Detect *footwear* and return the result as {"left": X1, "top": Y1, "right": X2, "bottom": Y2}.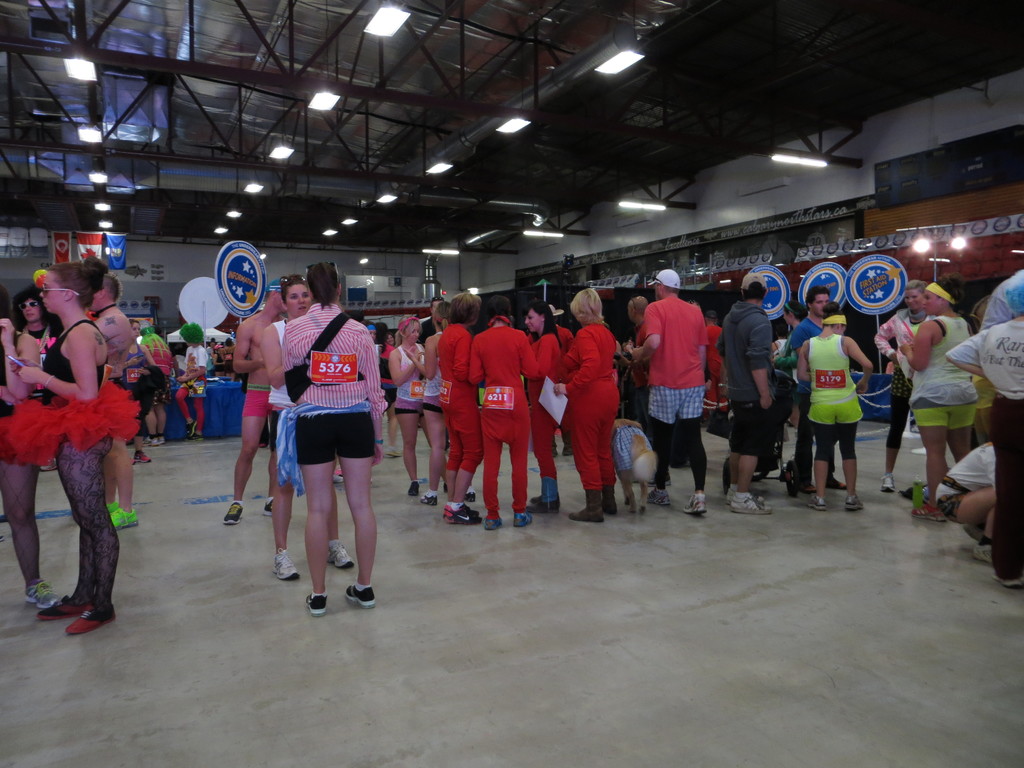
{"left": 407, "top": 483, "right": 422, "bottom": 497}.
